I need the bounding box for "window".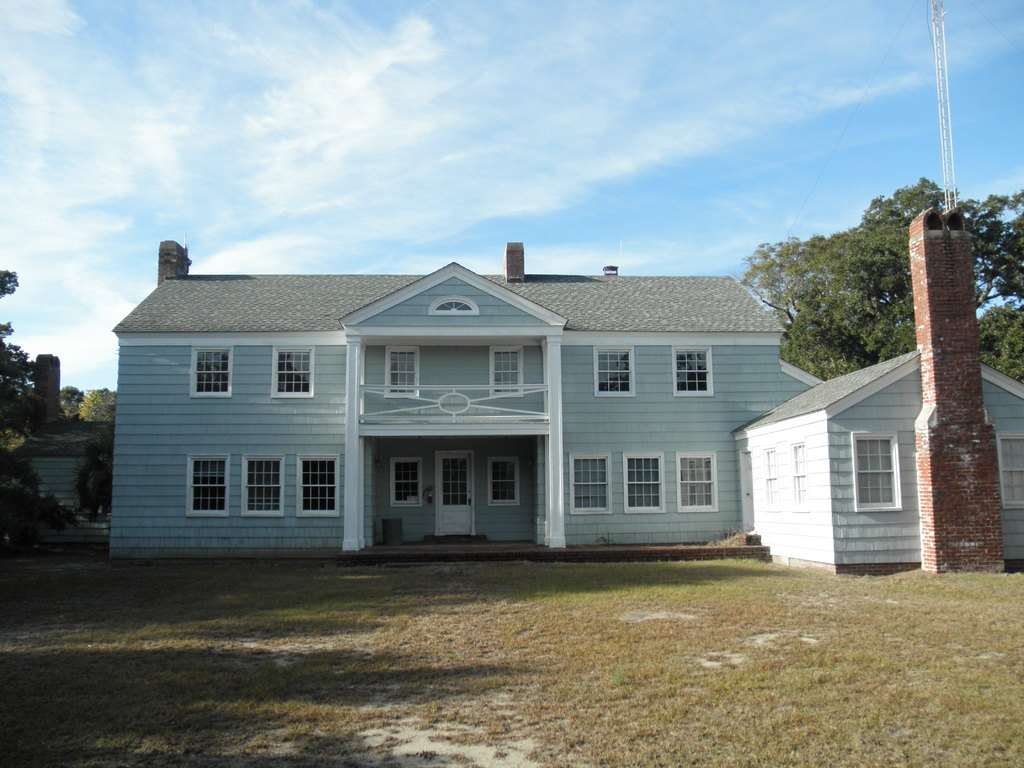
Here it is: 998,430,1023,506.
